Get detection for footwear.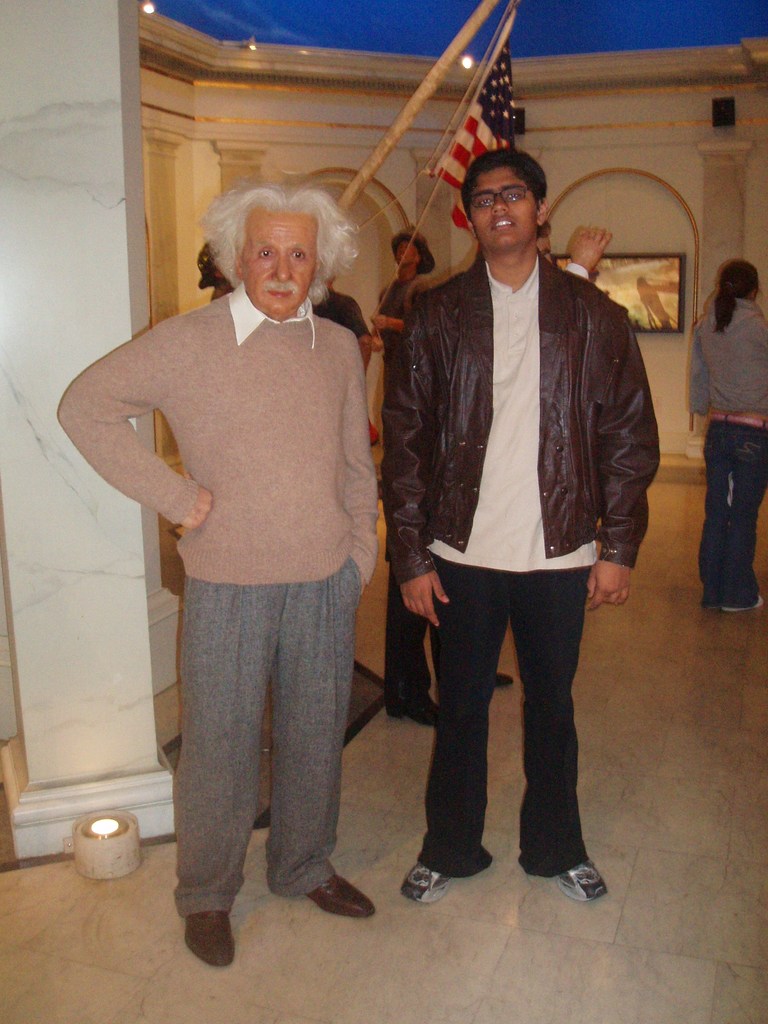
Detection: (x1=488, y1=667, x2=522, y2=693).
